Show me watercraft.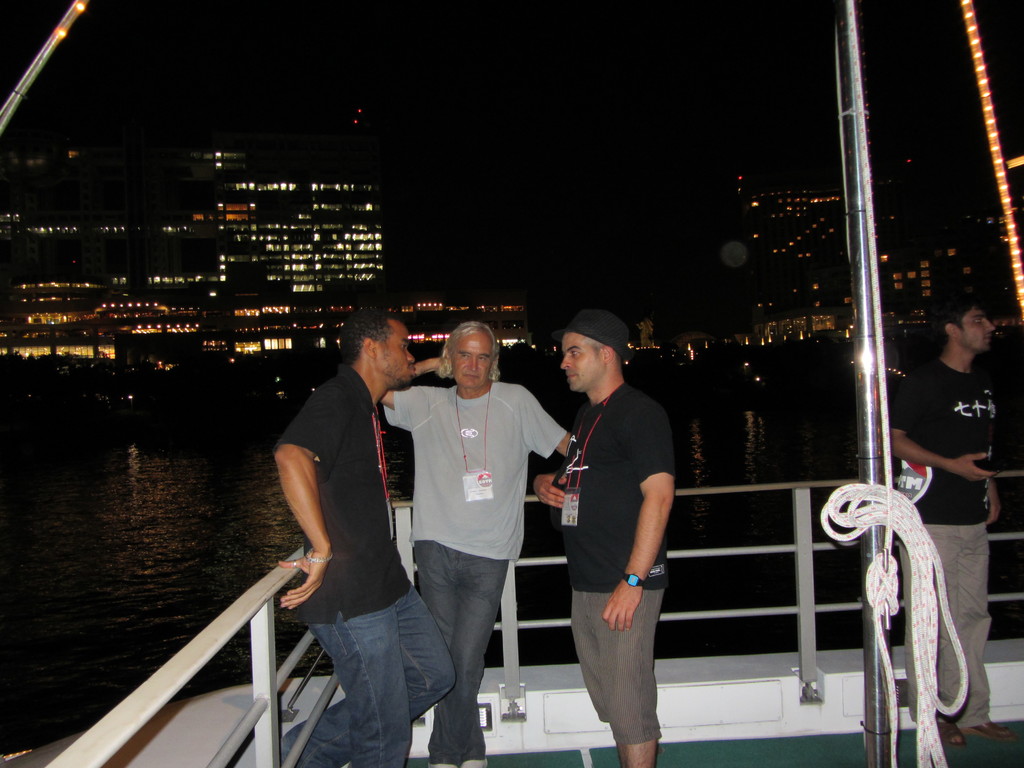
watercraft is here: 36/470/1023/767.
